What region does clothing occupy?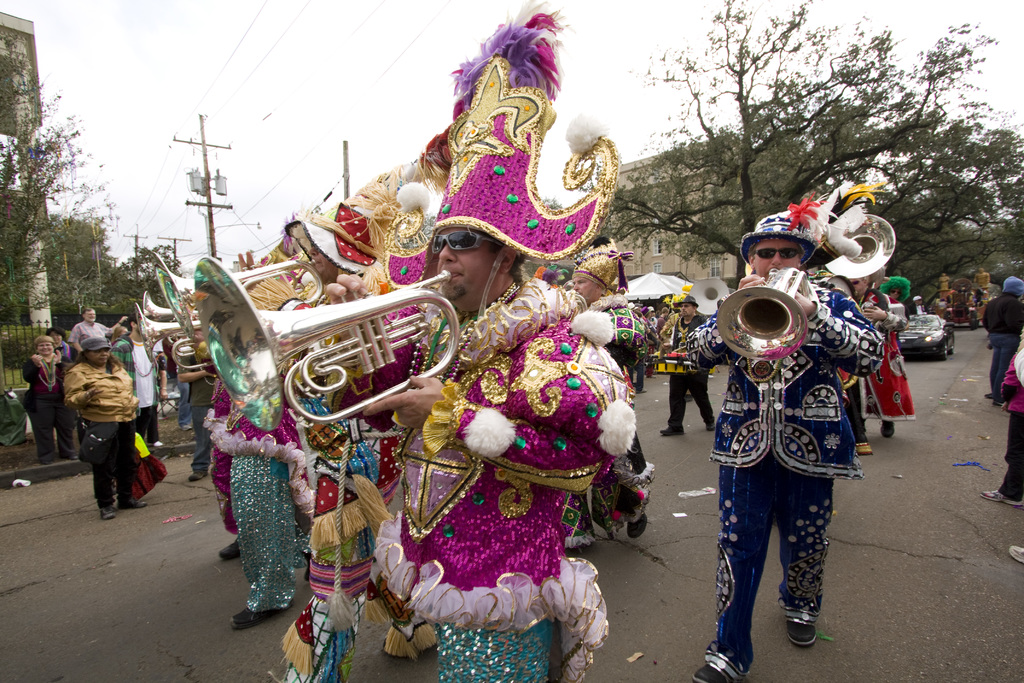
691:277:884:679.
